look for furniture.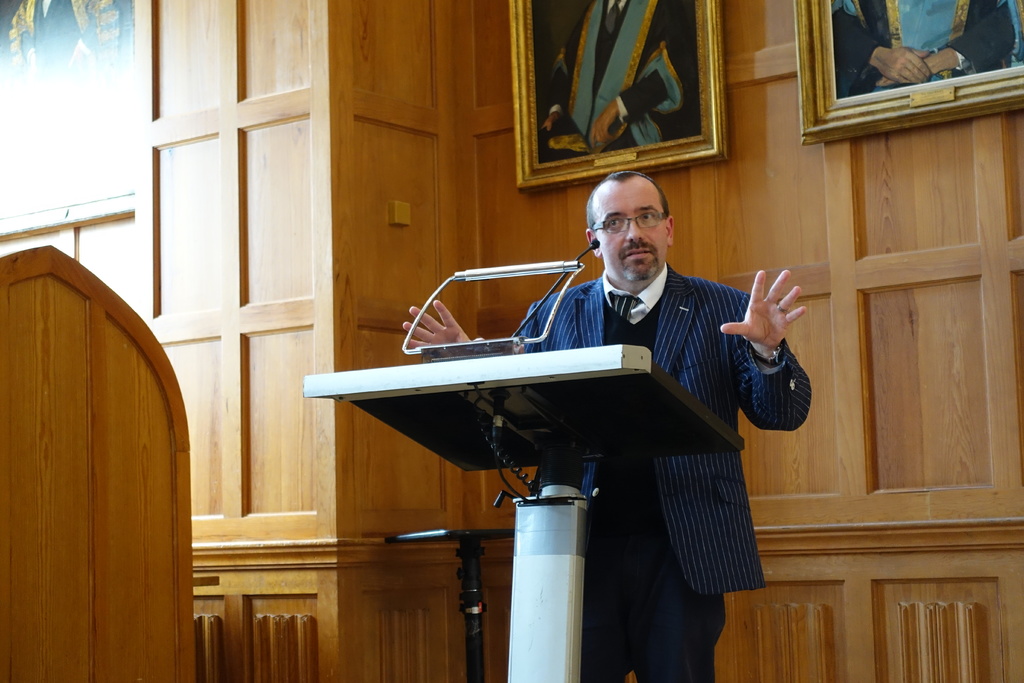
Found: detection(303, 347, 747, 682).
